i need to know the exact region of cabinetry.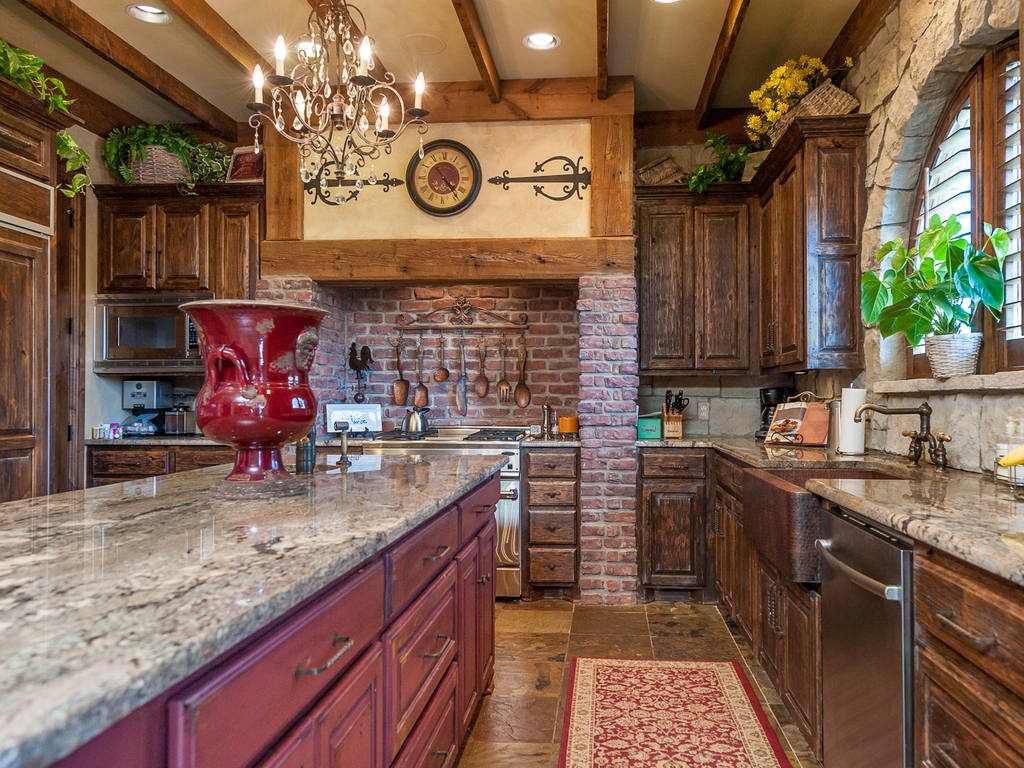
Region: x1=0, y1=435, x2=508, y2=767.
